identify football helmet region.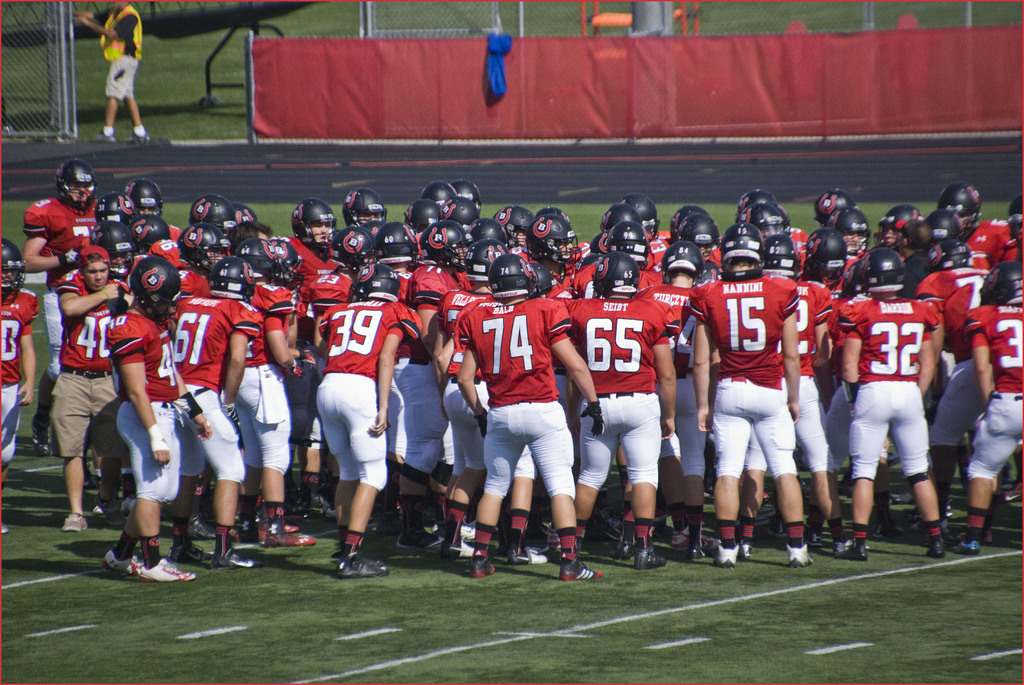
Region: left=740, top=189, right=782, bottom=209.
